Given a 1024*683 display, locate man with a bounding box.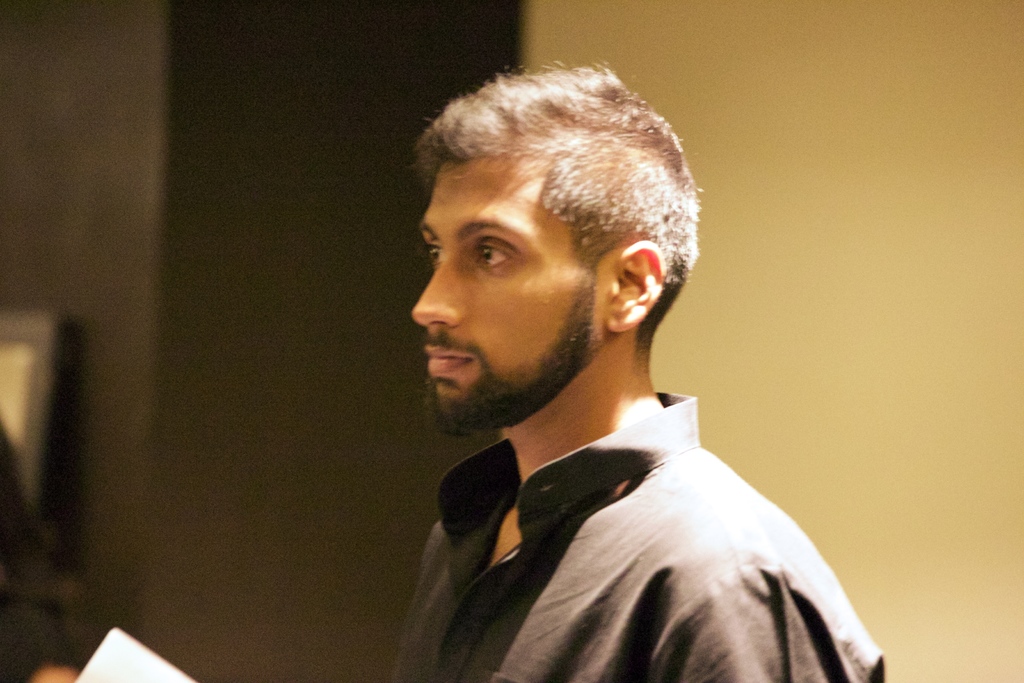
Located: 381/60/888/682.
